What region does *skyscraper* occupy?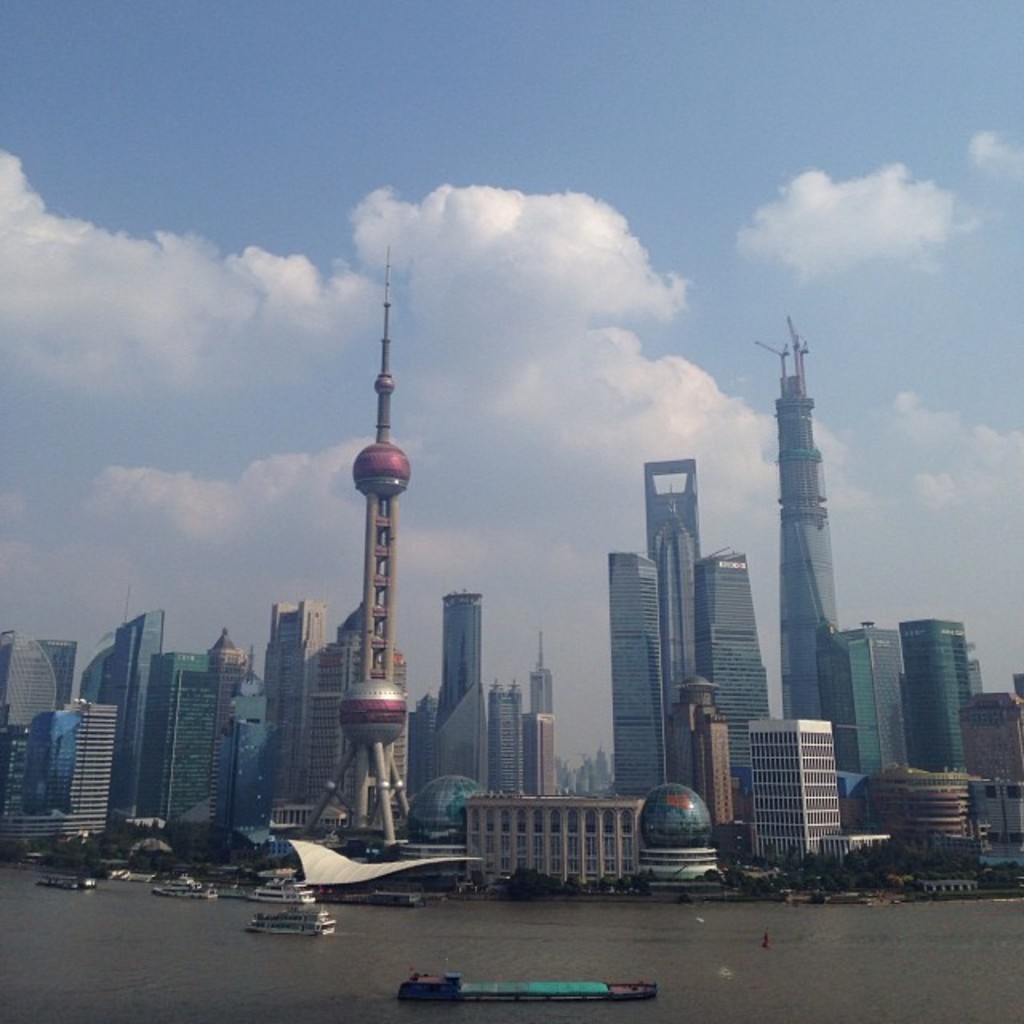
221:642:277:846.
